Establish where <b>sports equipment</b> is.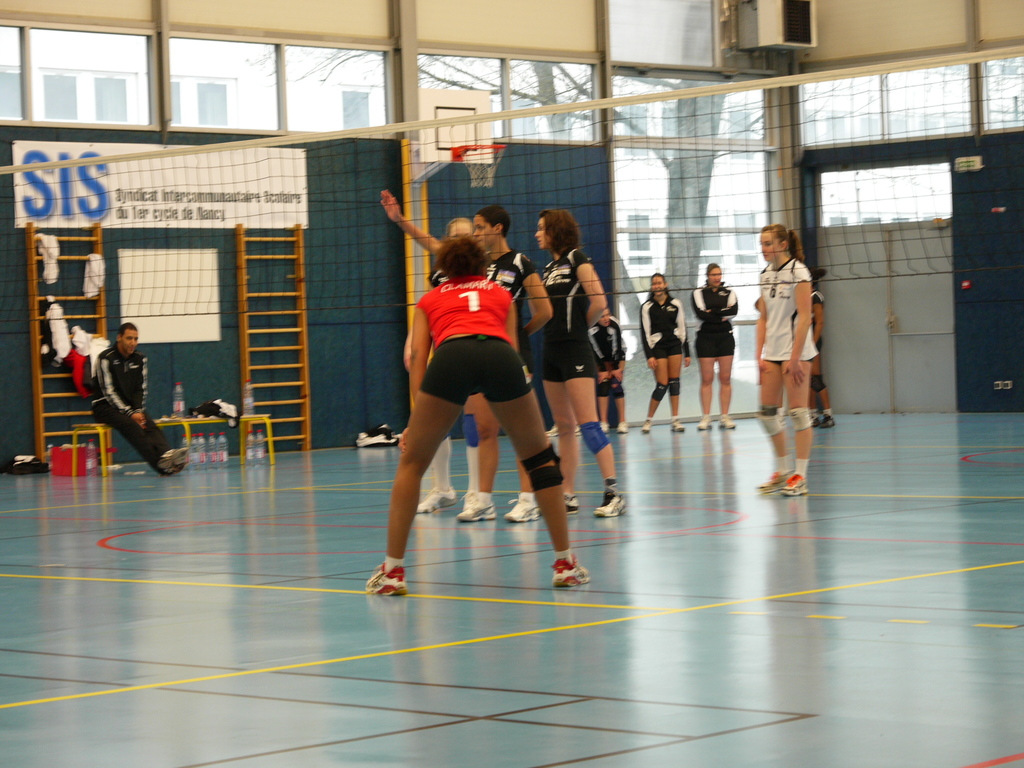
Established at <region>0, 42, 1023, 344</region>.
